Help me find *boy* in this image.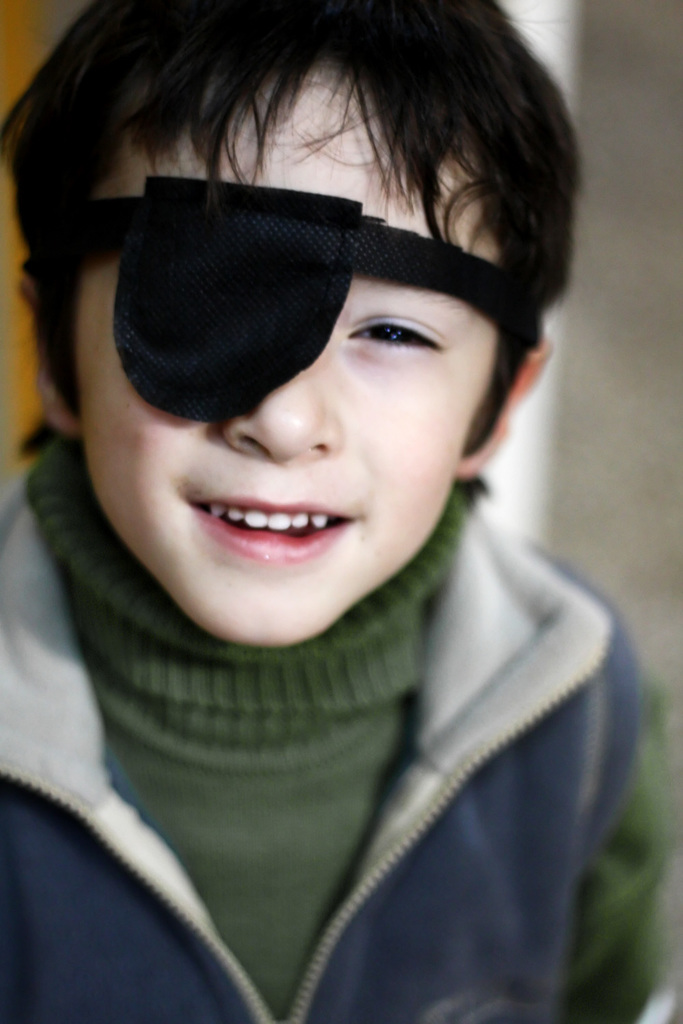
Found it: bbox=[0, 0, 682, 1023].
